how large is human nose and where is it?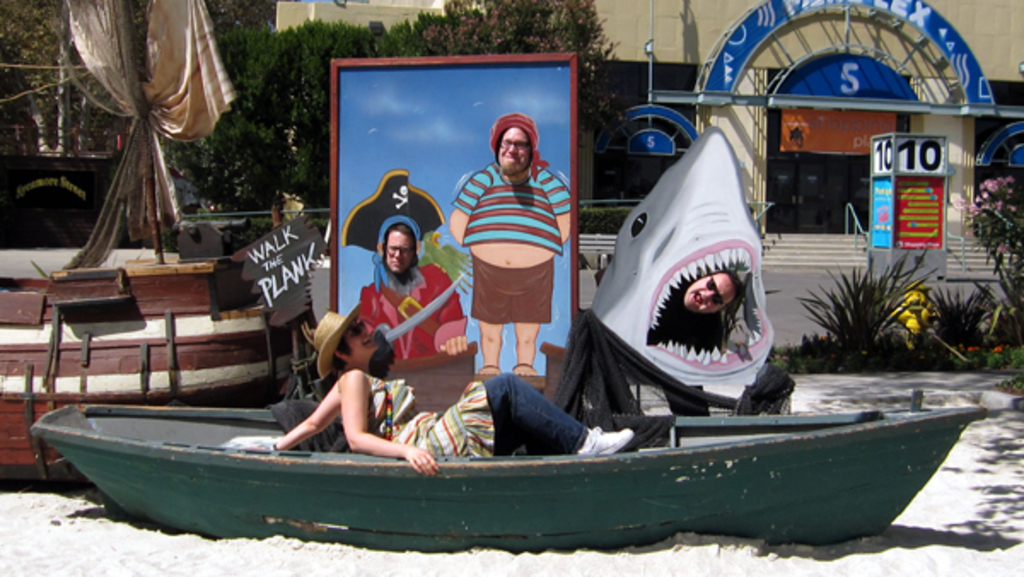
Bounding box: pyautogui.locateOnScreen(362, 323, 370, 336).
